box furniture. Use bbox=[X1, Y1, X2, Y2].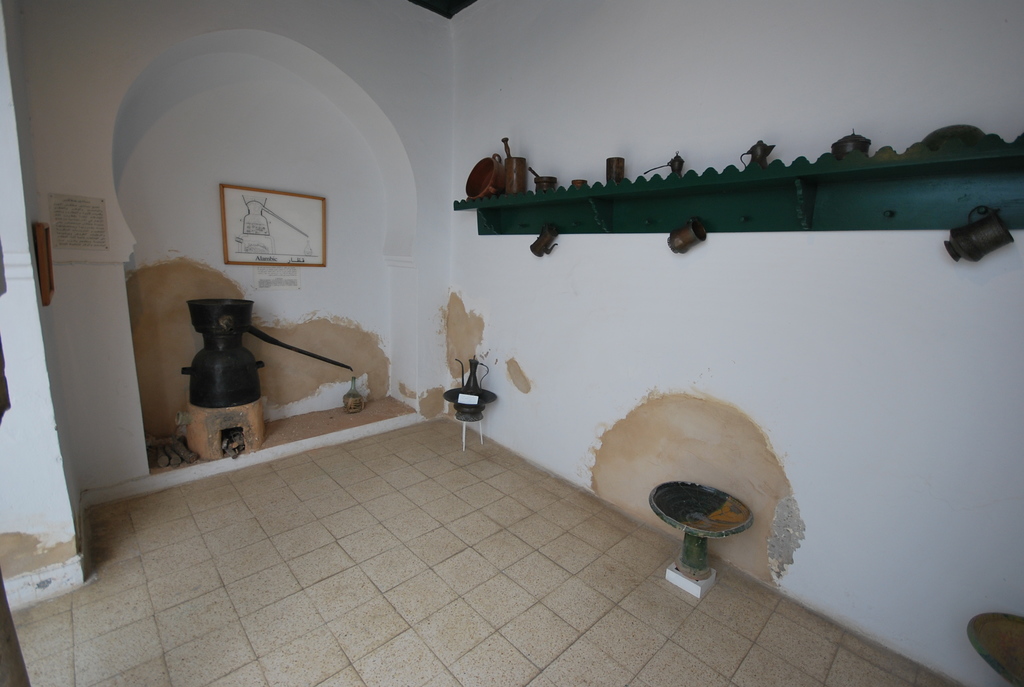
bbox=[440, 380, 493, 451].
